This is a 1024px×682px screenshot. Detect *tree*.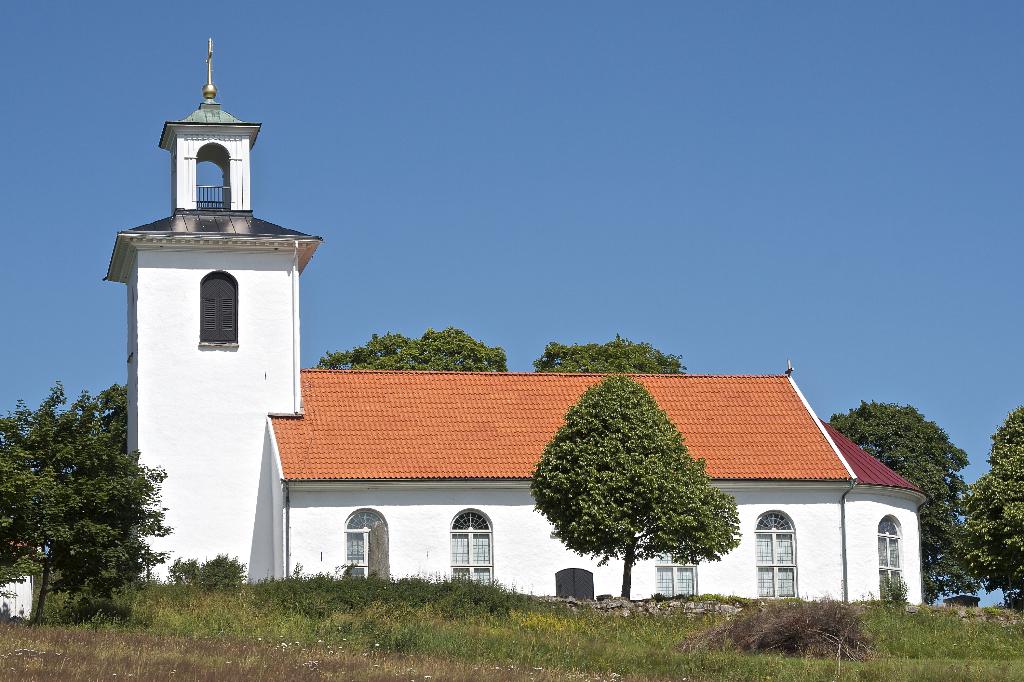
box=[314, 325, 509, 372].
